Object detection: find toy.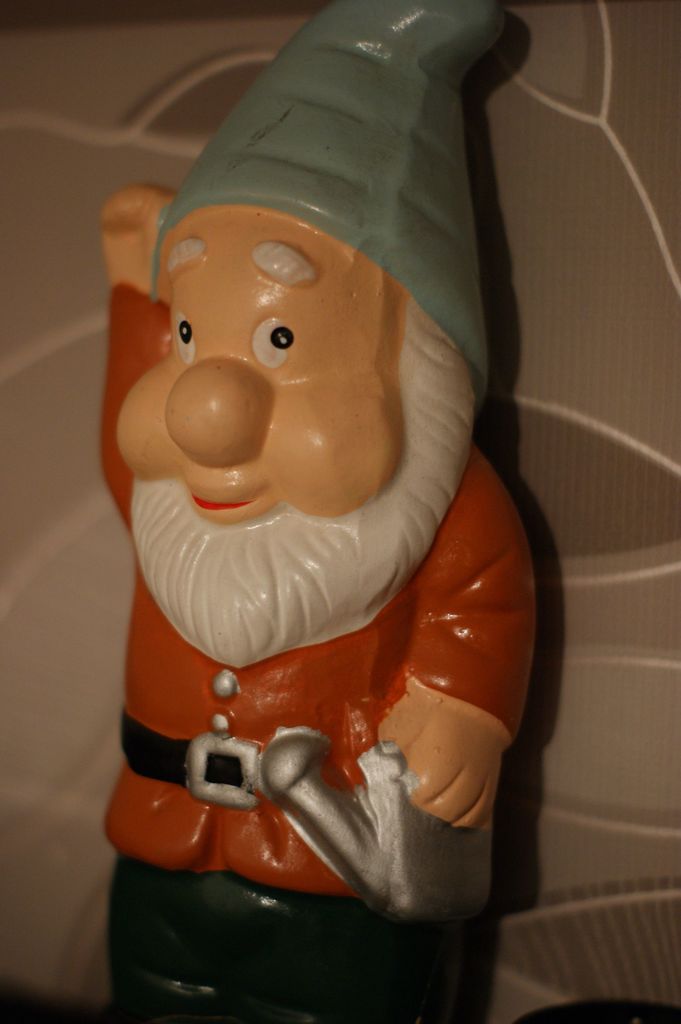
rect(51, 33, 568, 986).
